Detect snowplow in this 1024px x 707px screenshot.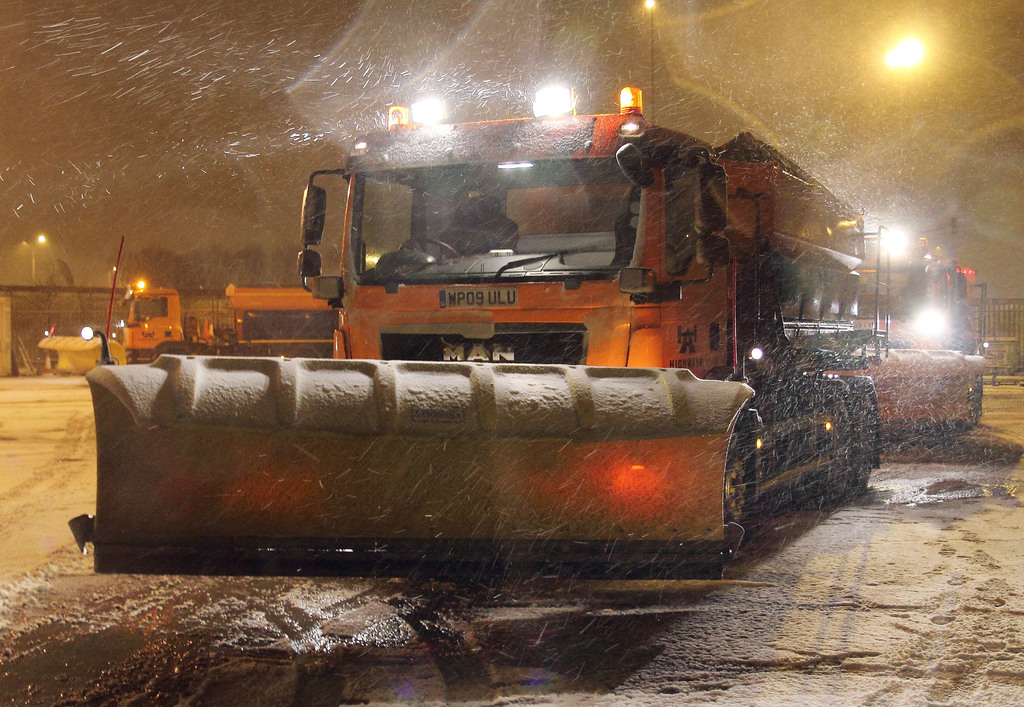
Detection: box=[804, 239, 993, 452].
